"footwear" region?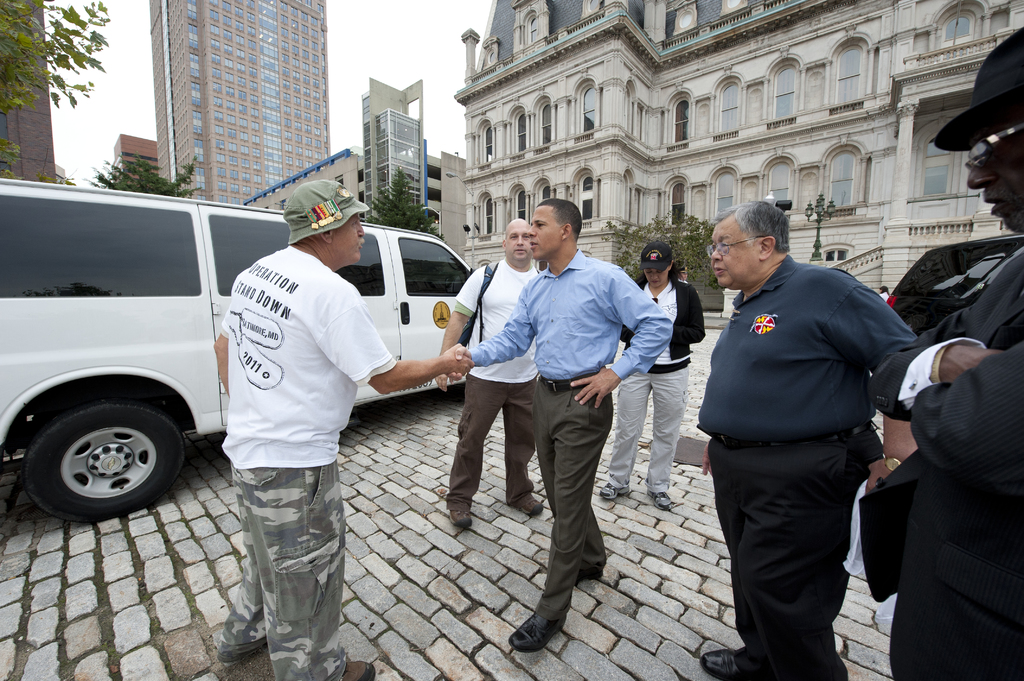
box(578, 561, 607, 579)
